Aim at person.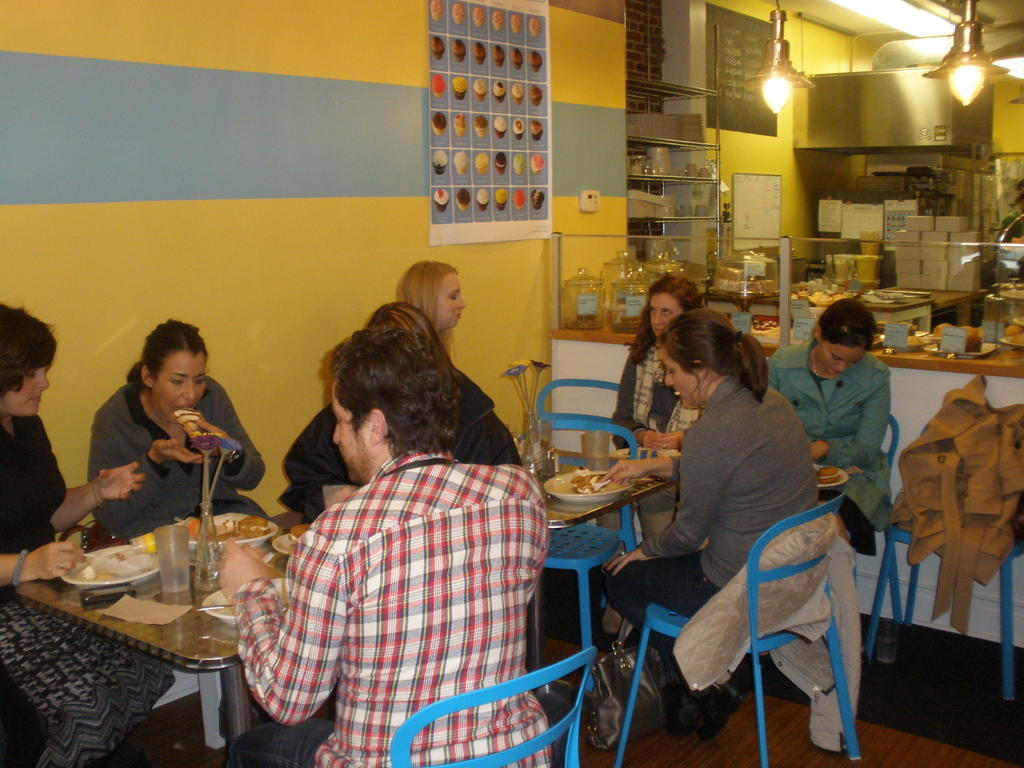
Aimed at Rect(768, 299, 893, 559).
